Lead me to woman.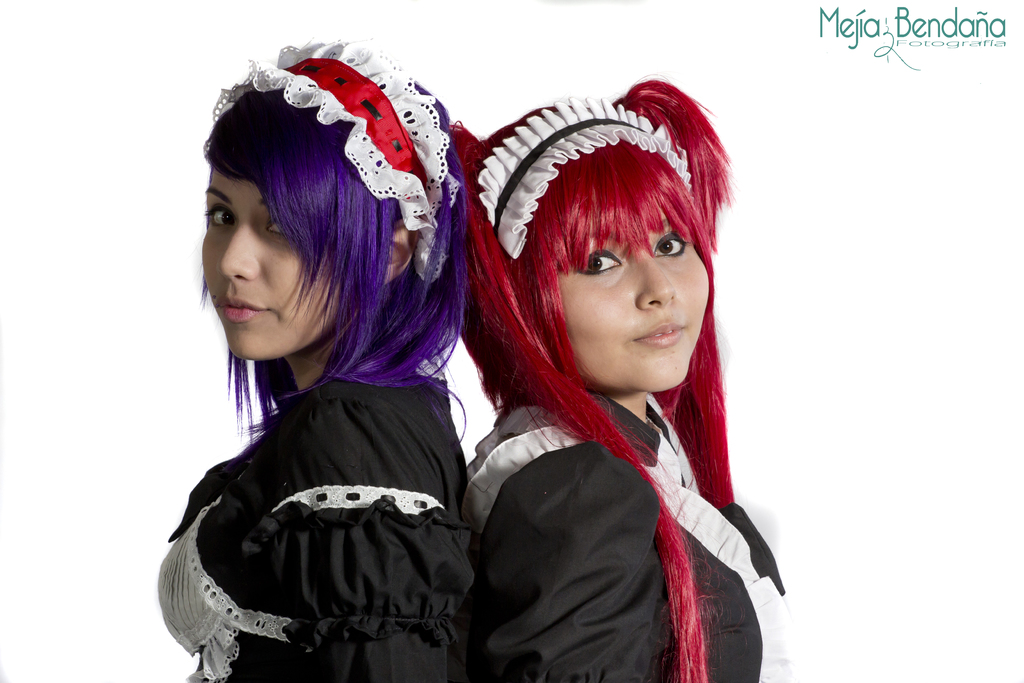
Lead to box(154, 37, 478, 682).
